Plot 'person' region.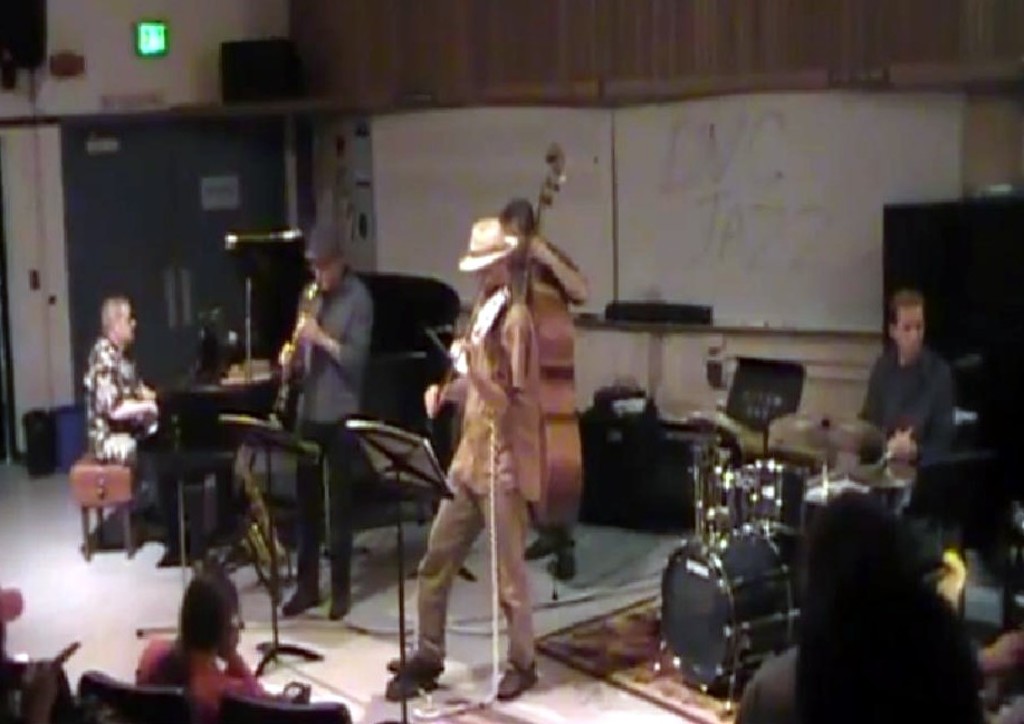
Plotted at 501/201/593/574.
